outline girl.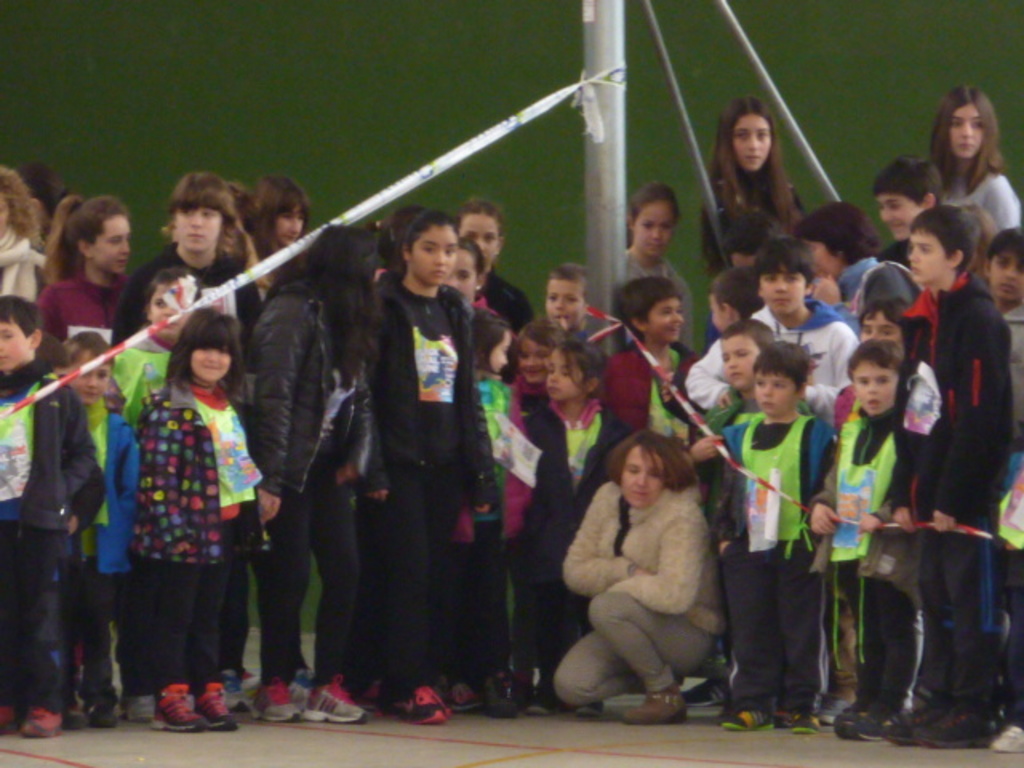
Outline: 34 194 131 394.
